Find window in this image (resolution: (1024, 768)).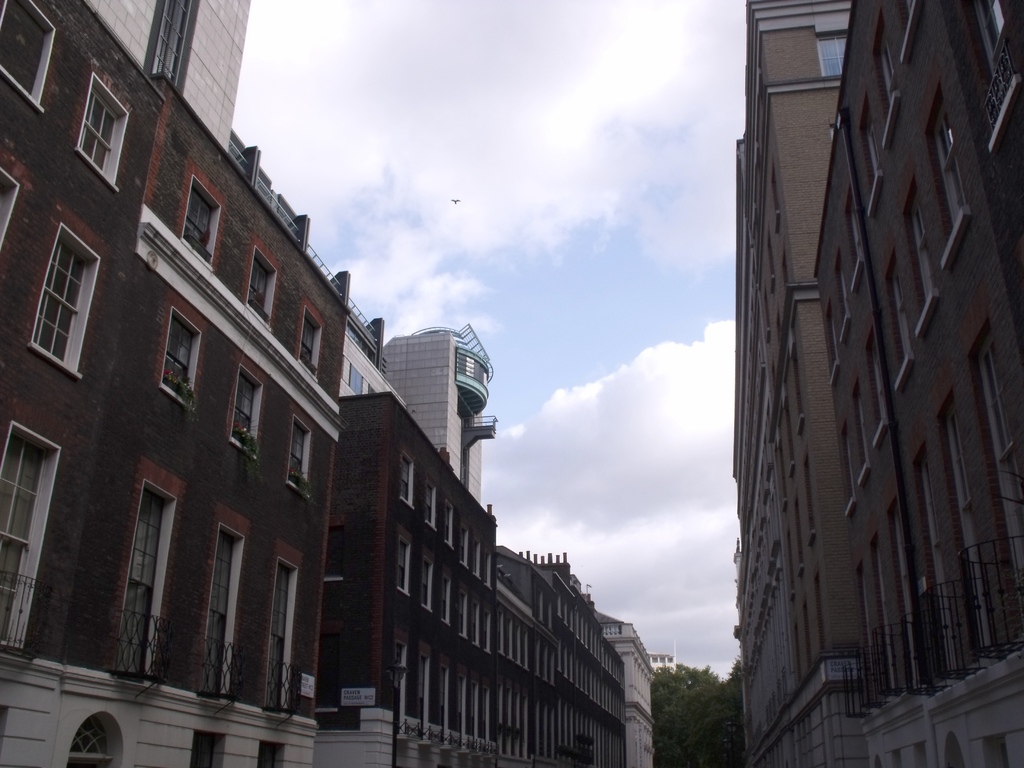
l=230, t=369, r=259, b=438.
